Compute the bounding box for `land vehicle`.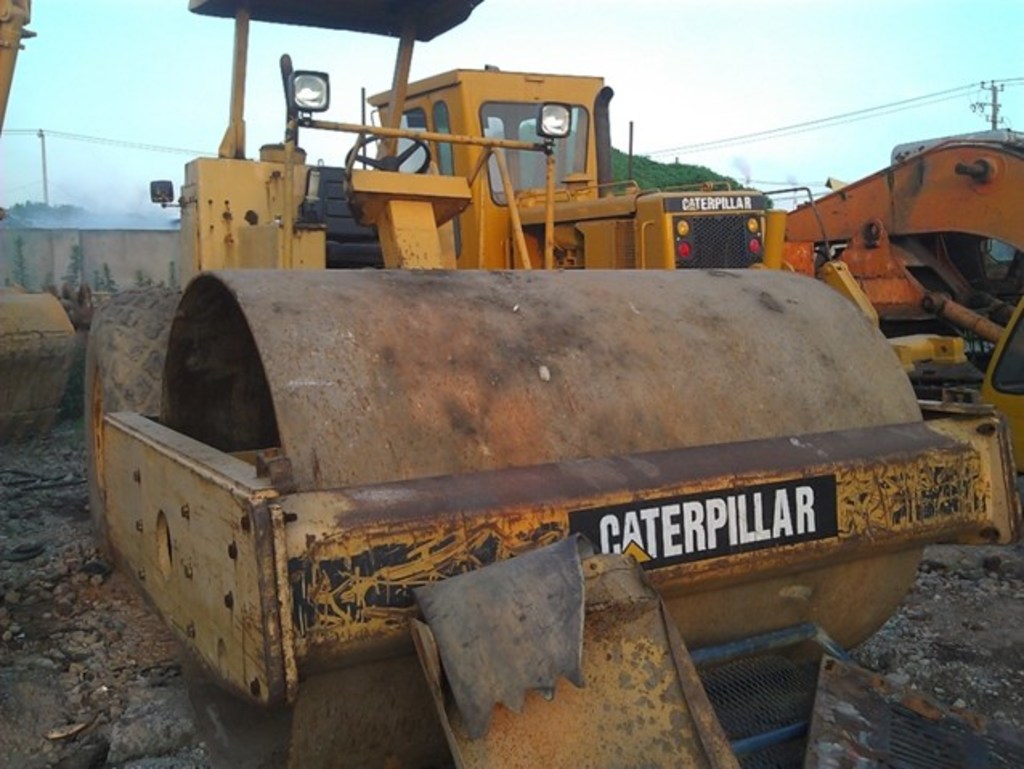
x1=0, y1=0, x2=85, y2=437.
